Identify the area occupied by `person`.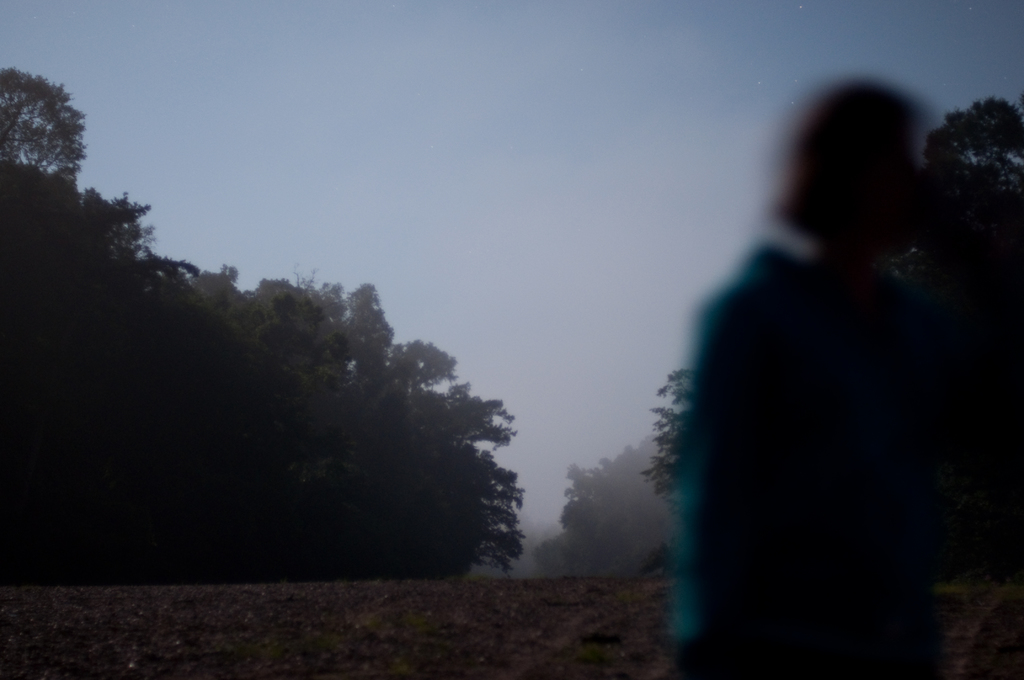
Area: [672, 79, 1023, 679].
